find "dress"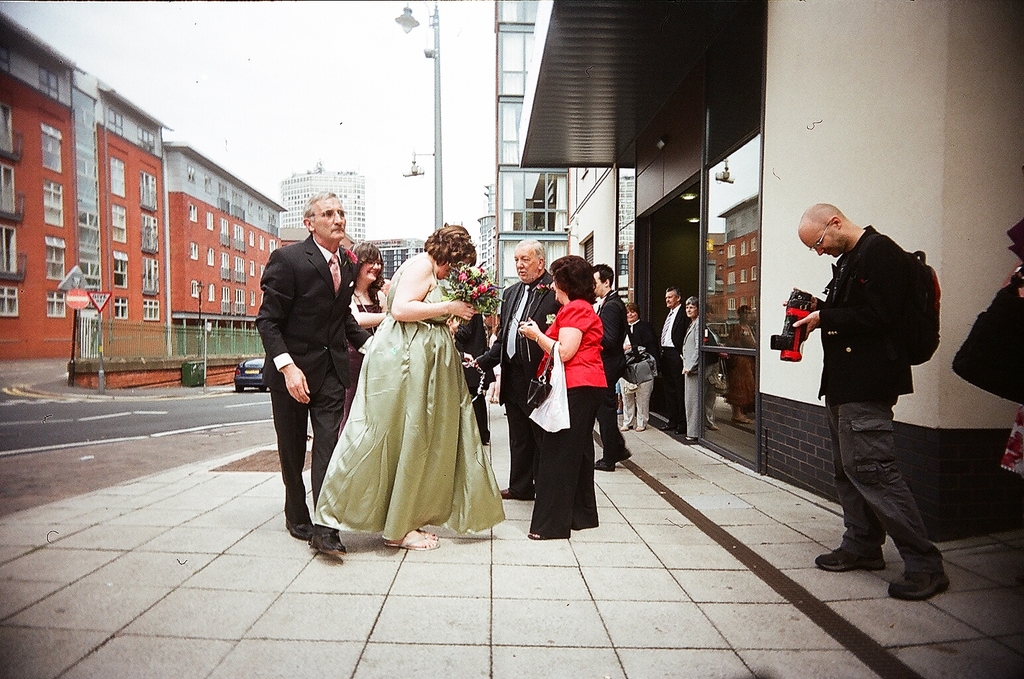
bbox=(310, 258, 505, 538)
